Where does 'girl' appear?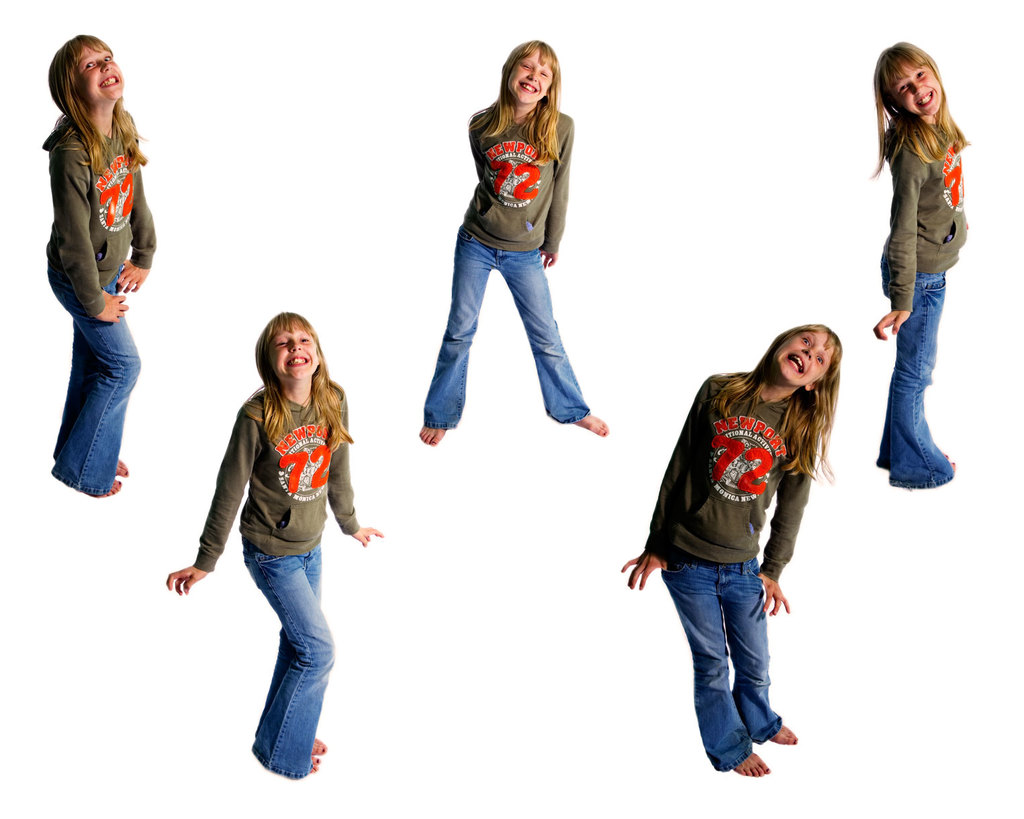
Appears at <region>618, 323, 837, 777</region>.
